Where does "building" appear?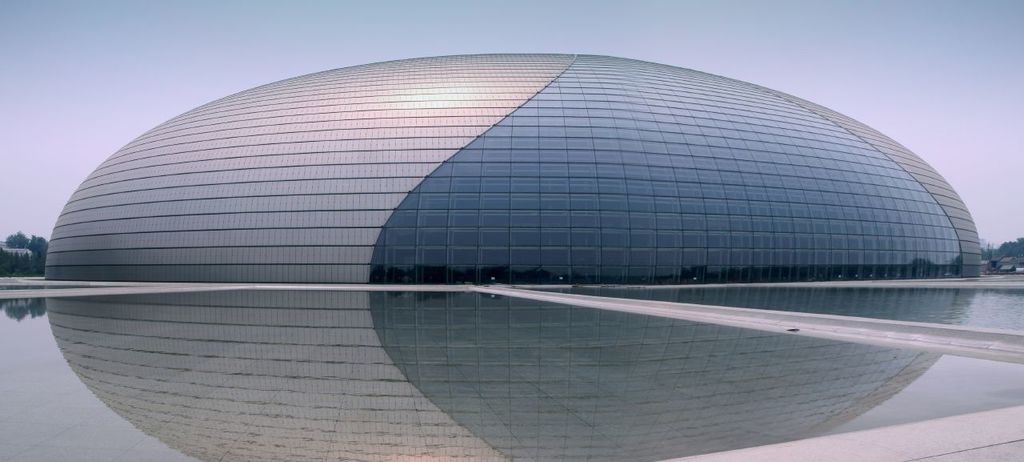
Appears at (left=46, top=54, right=979, bottom=285).
